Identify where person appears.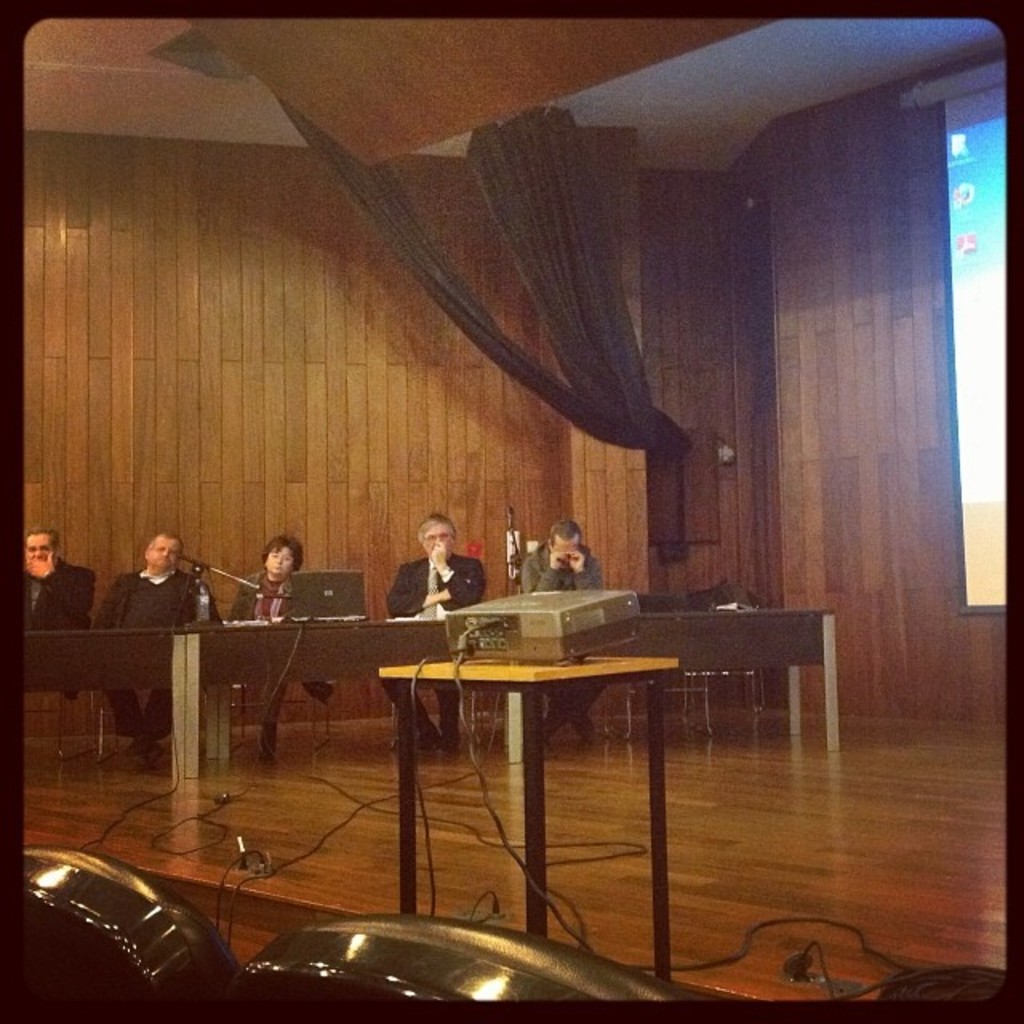
Appears at x1=226 y1=539 x2=339 y2=752.
